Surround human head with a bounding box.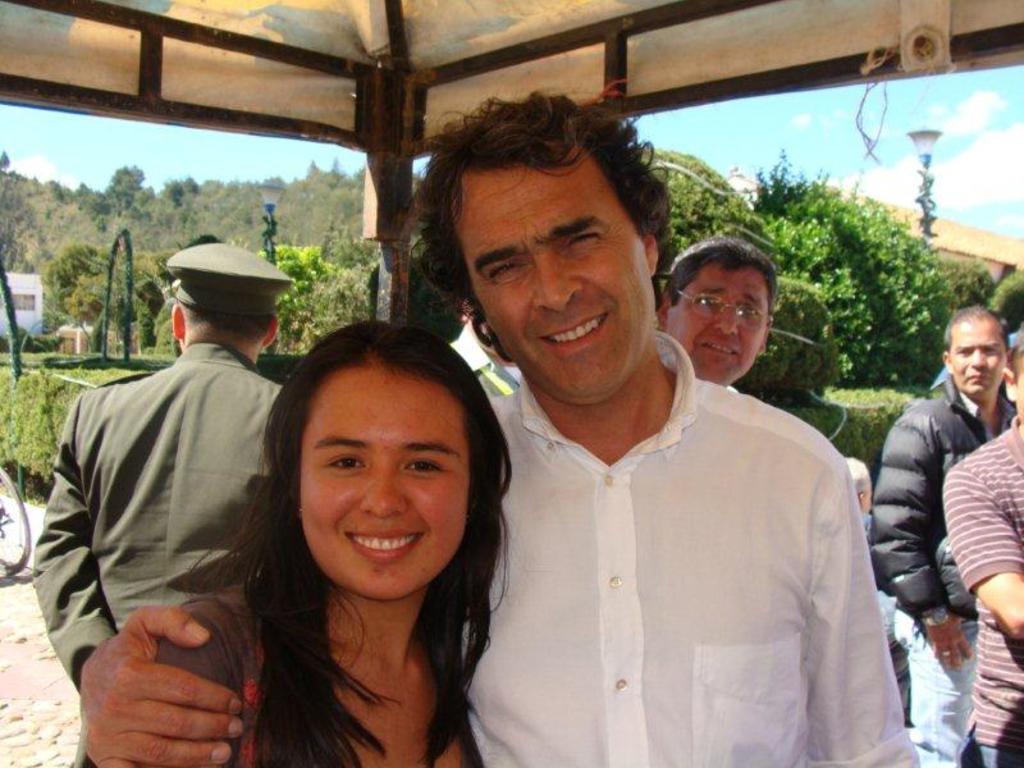
Rect(667, 234, 778, 385).
